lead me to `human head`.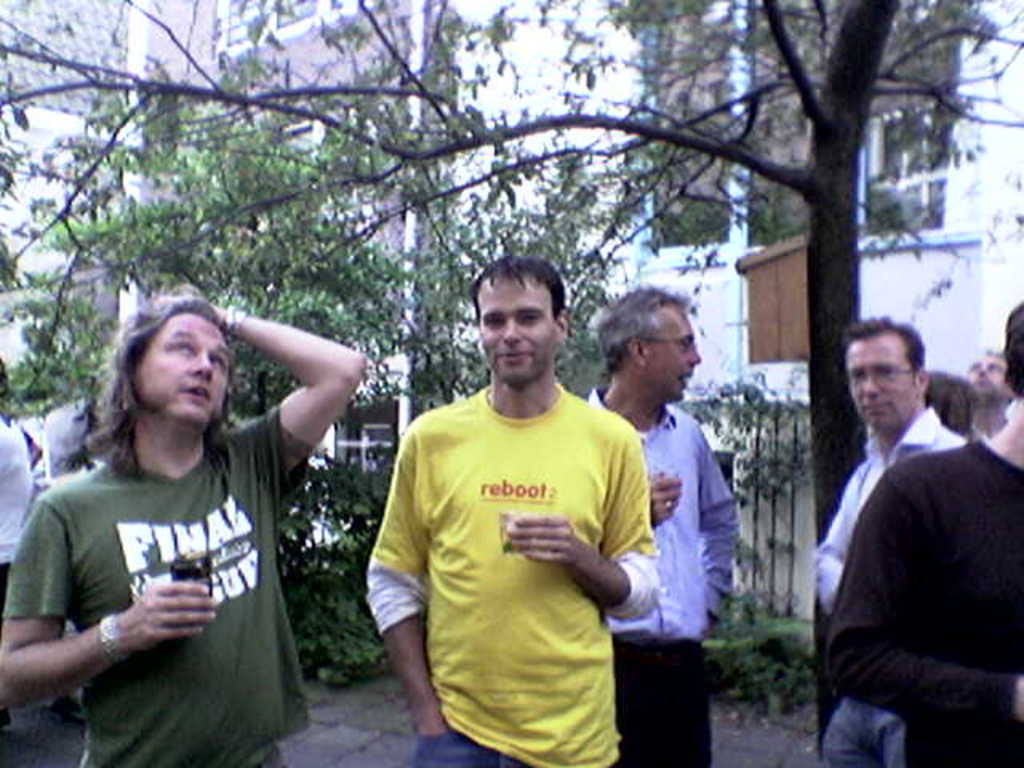
Lead to detection(840, 320, 934, 437).
